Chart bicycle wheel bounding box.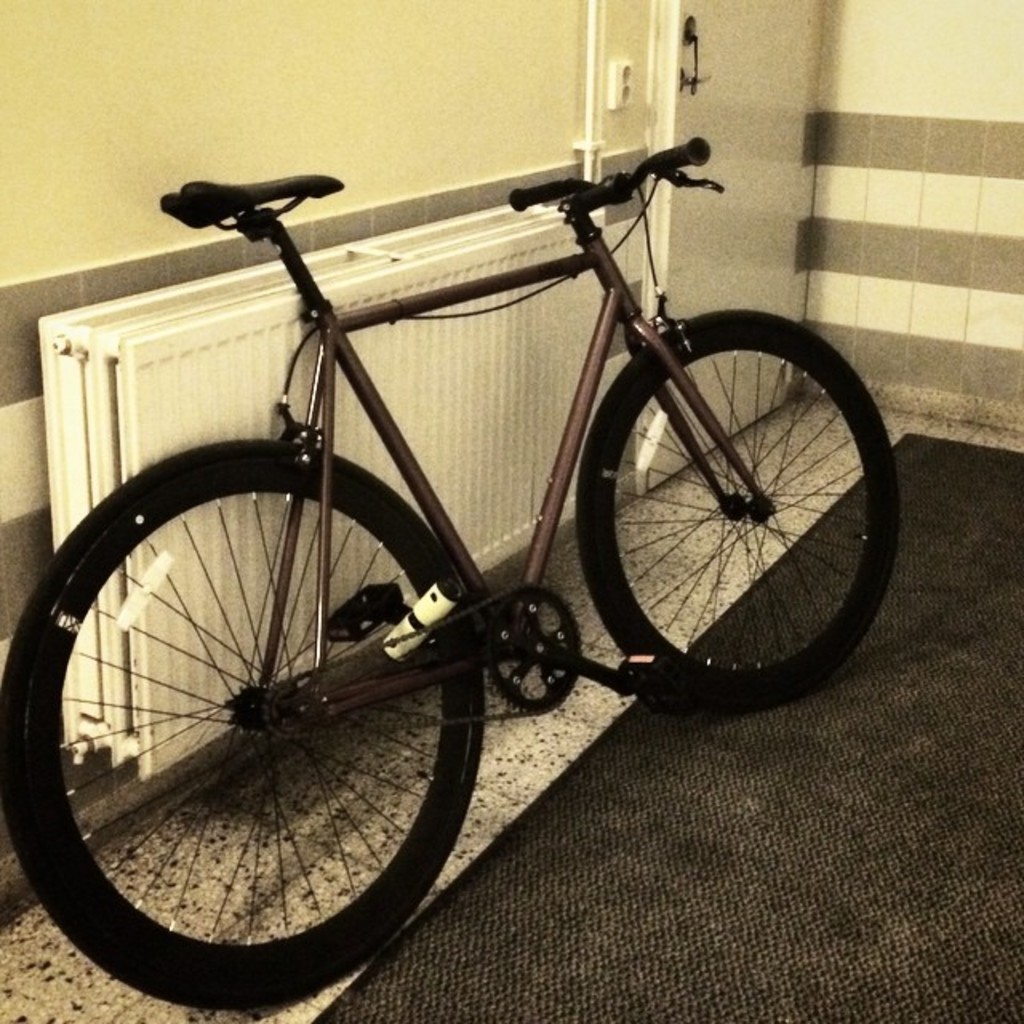
Charted: [11,432,509,986].
